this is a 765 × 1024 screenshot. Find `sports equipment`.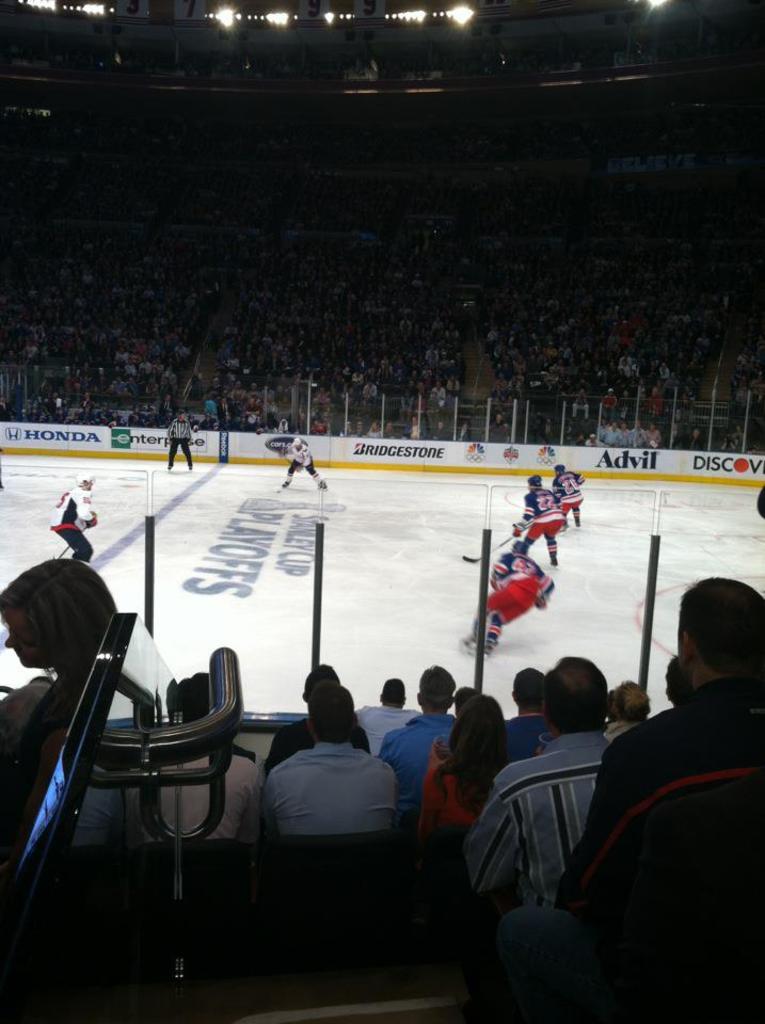
Bounding box: box(553, 463, 565, 476).
